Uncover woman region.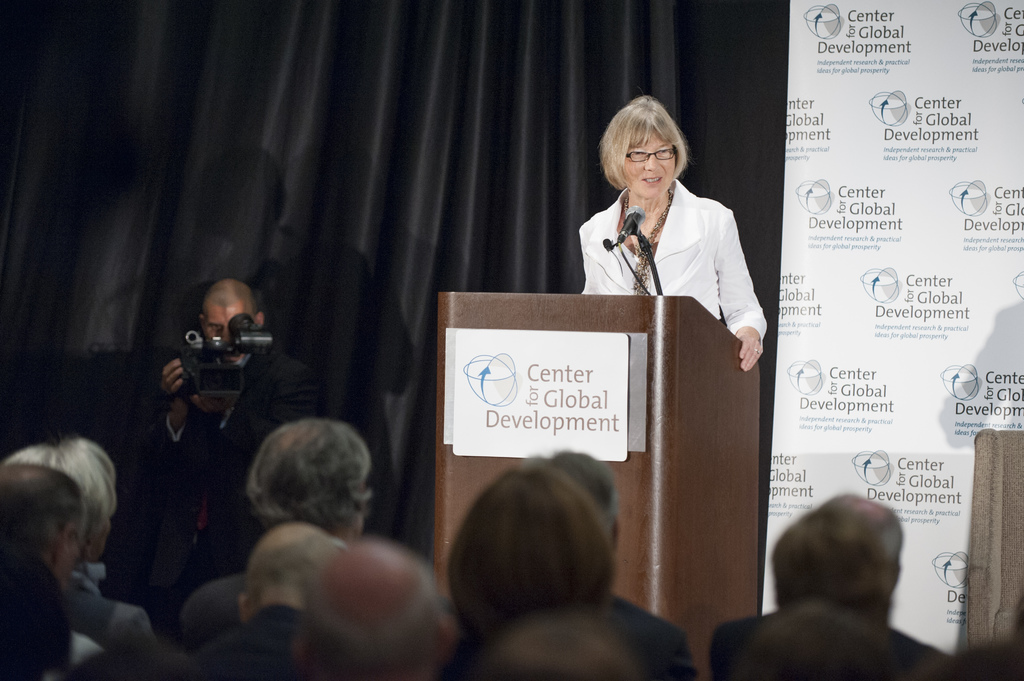
Uncovered: crop(566, 100, 770, 383).
